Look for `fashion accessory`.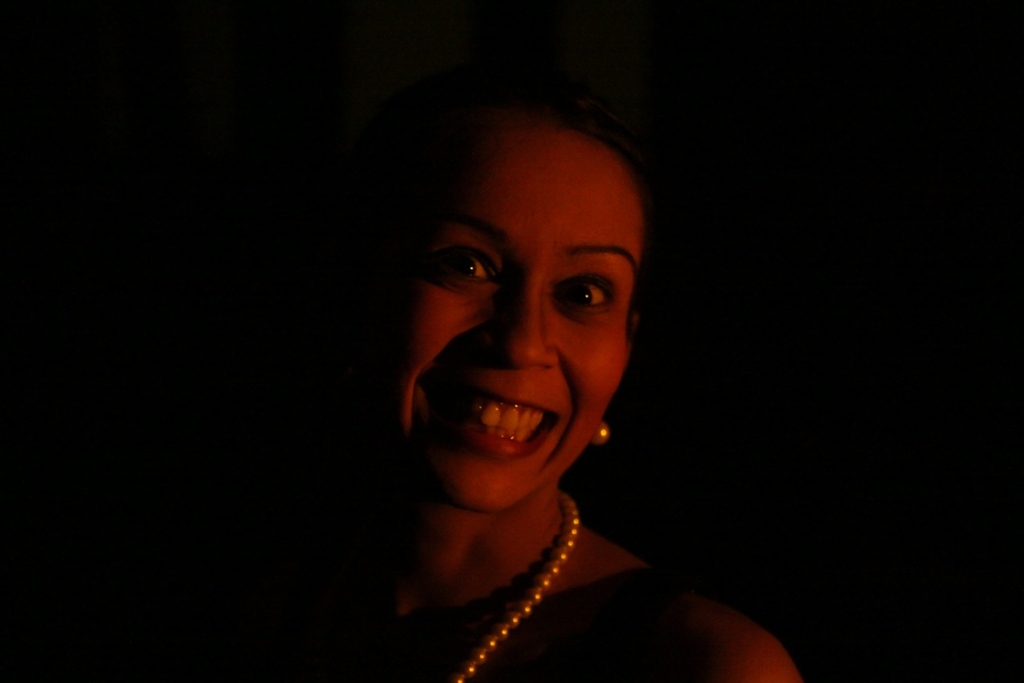
Found: crop(590, 417, 612, 446).
